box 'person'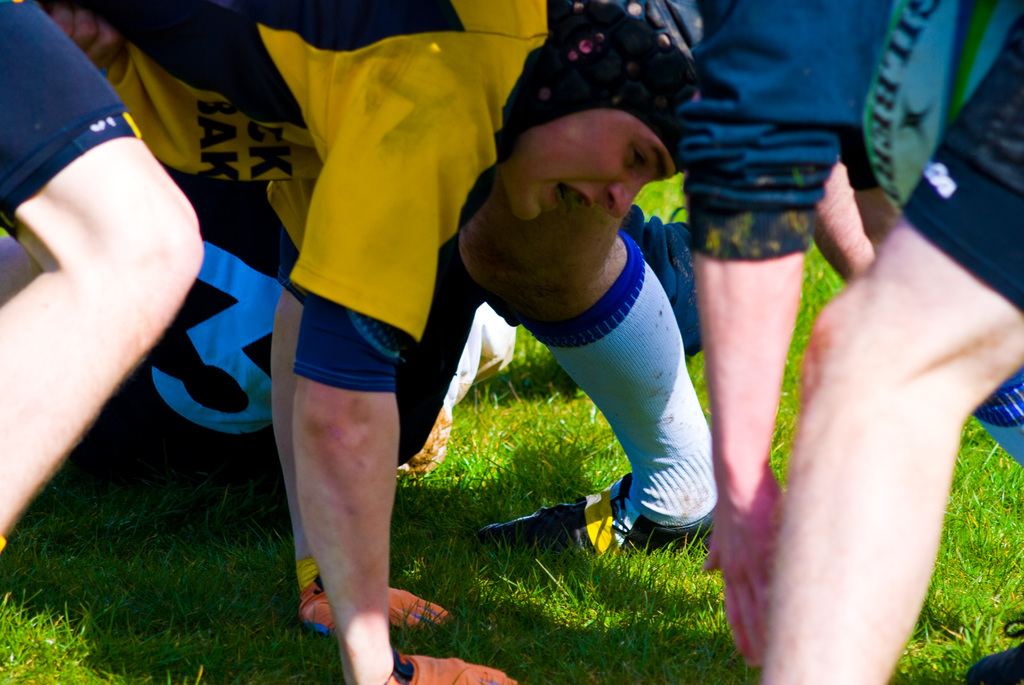
<region>456, 166, 719, 566</region>
